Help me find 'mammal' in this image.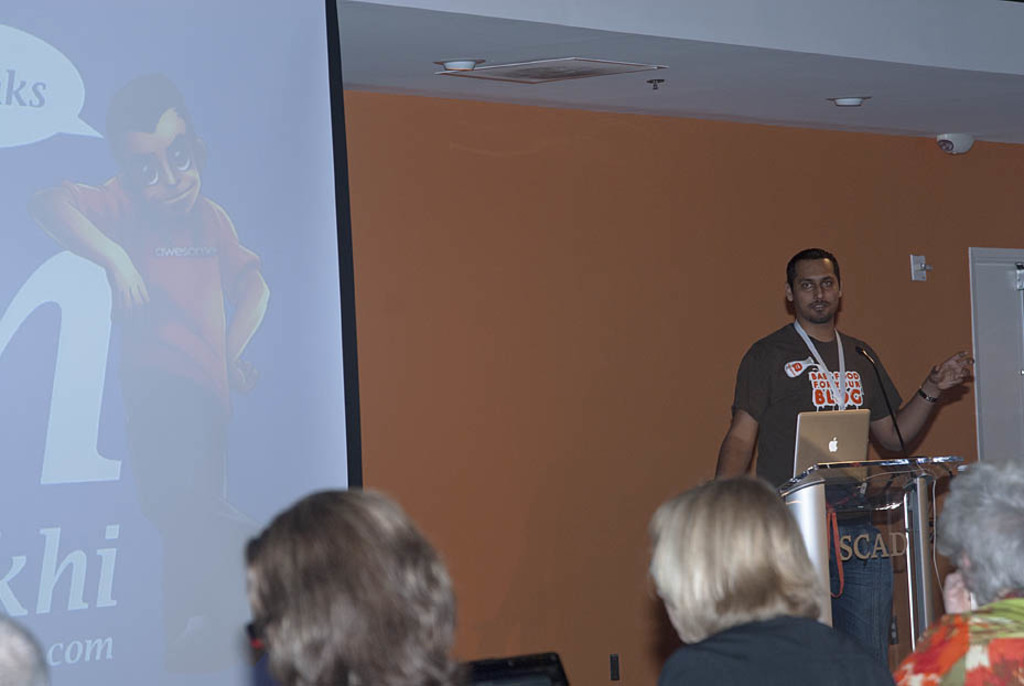
Found it: (left=712, top=245, right=973, bottom=685).
